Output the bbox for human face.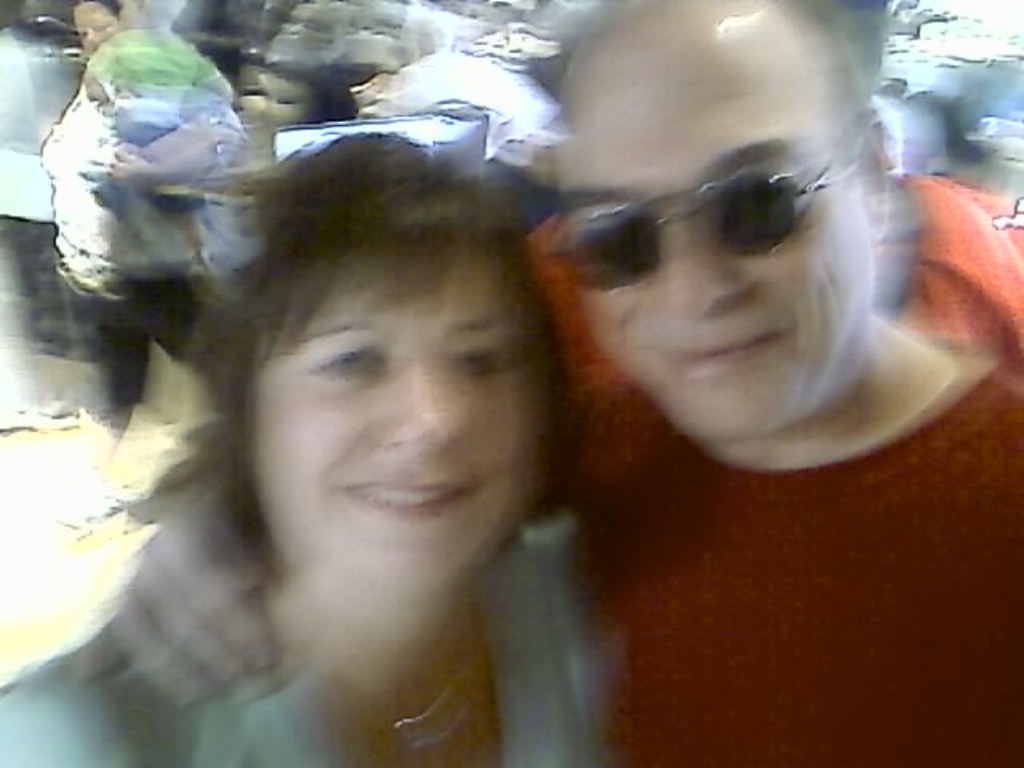
box=[563, 53, 867, 443].
